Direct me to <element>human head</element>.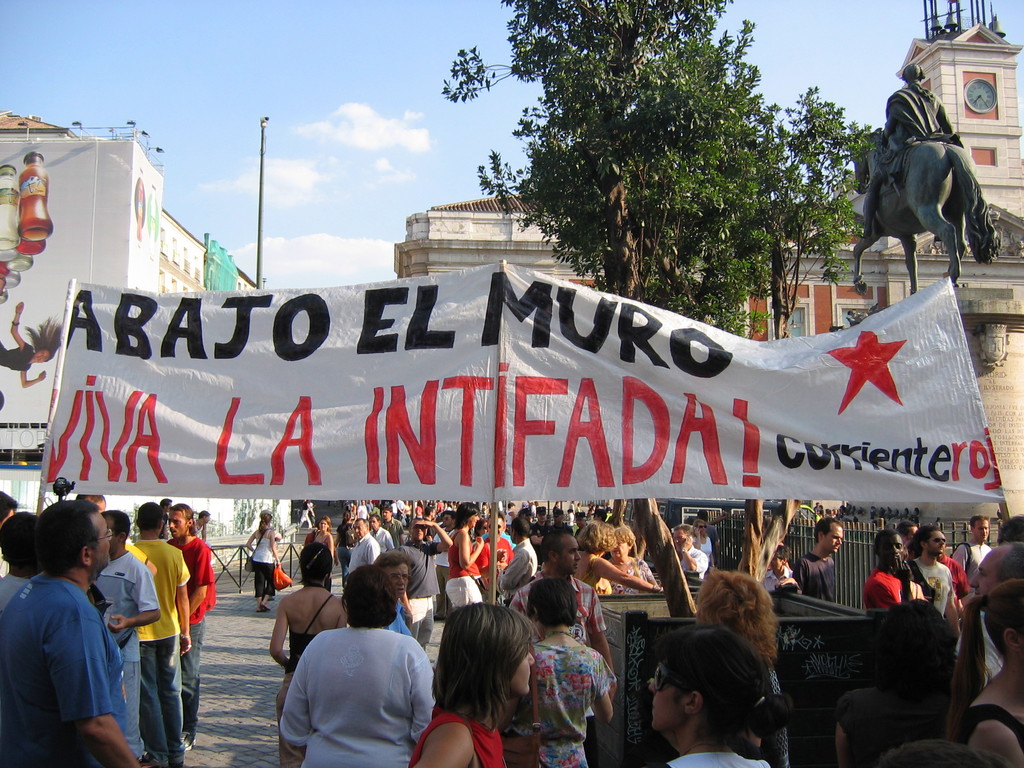
Direction: <bbox>260, 513, 269, 527</bbox>.
